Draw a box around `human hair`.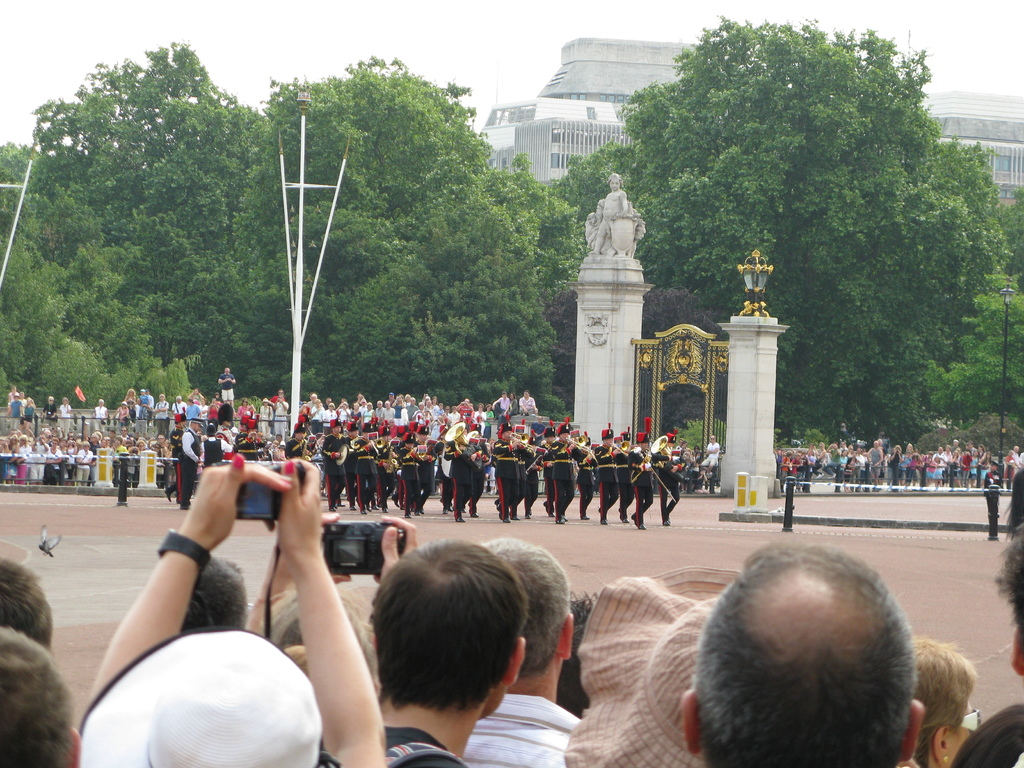
[996,516,1023,640].
